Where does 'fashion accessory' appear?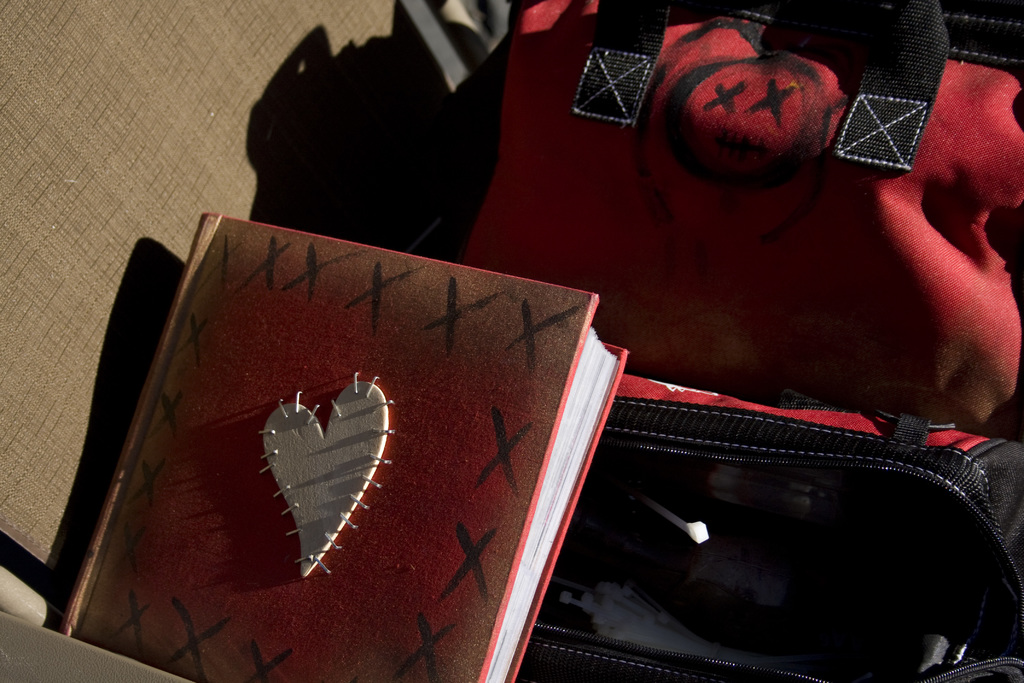
Appears at [left=516, top=373, right=1023, bottom=682].
